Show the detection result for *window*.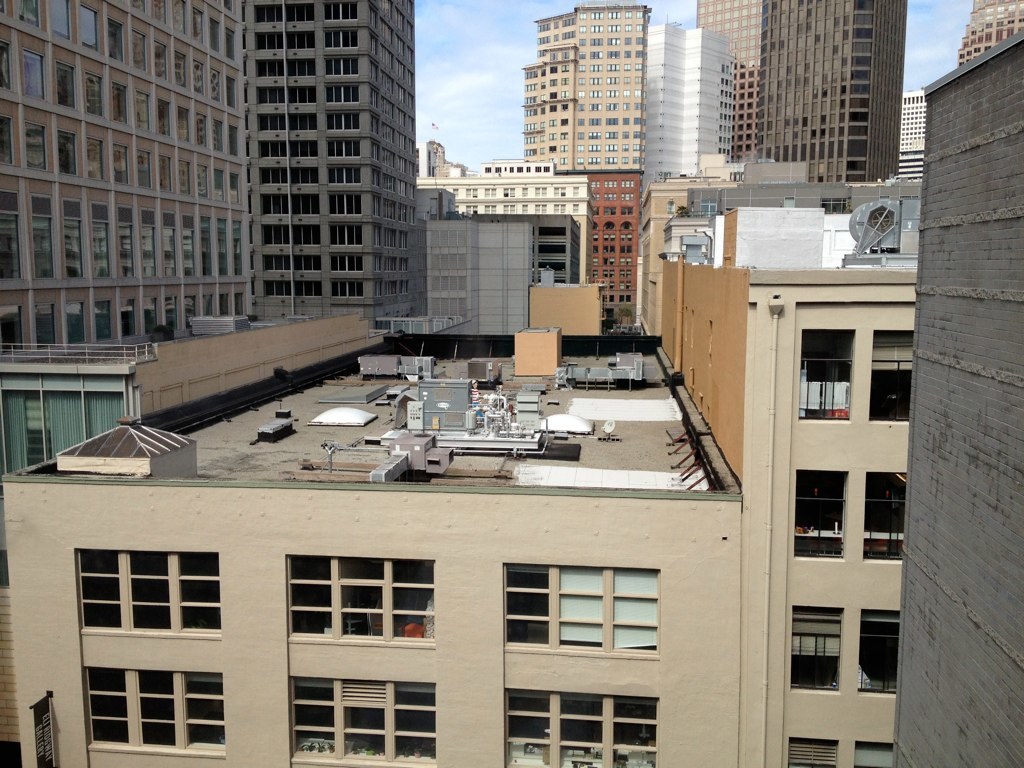
[x1=488, y1=684, x2=670, y2=767].
